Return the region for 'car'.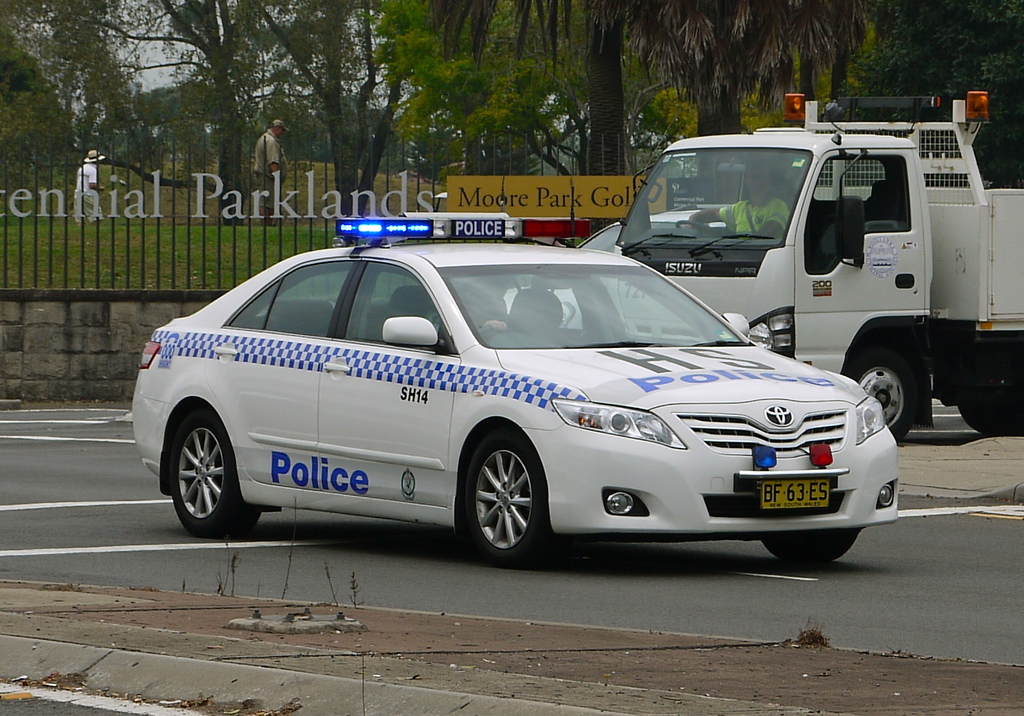
<bbox>117, 223, 906, 568</bbox>.
